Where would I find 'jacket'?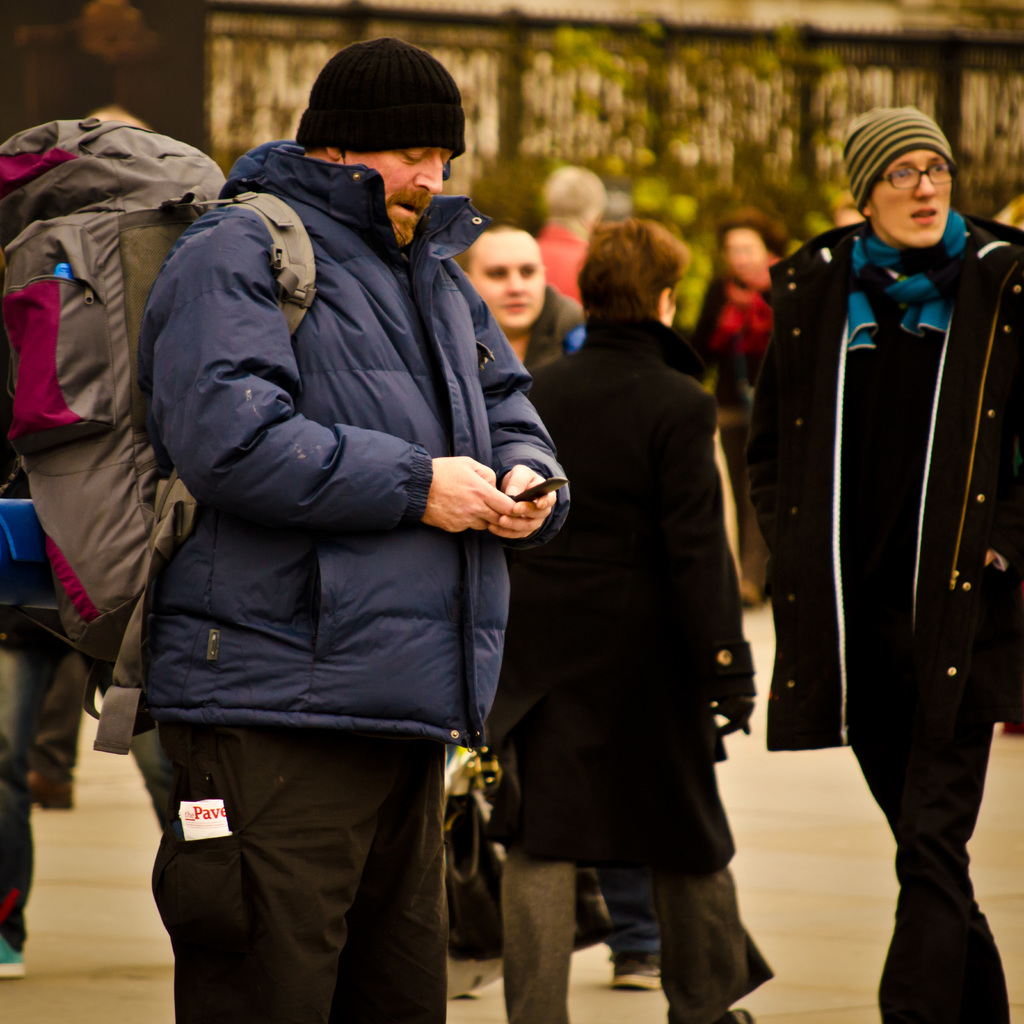
At bbox=(126, 88, 579, 822).
